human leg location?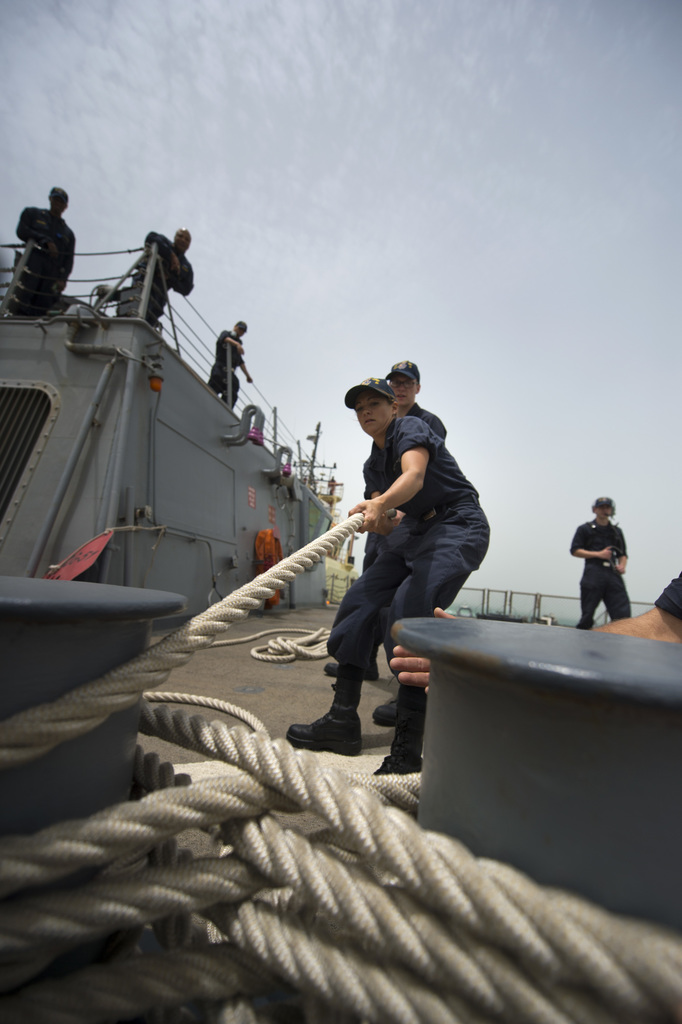
<region>599, 561, 630, 619</region>
